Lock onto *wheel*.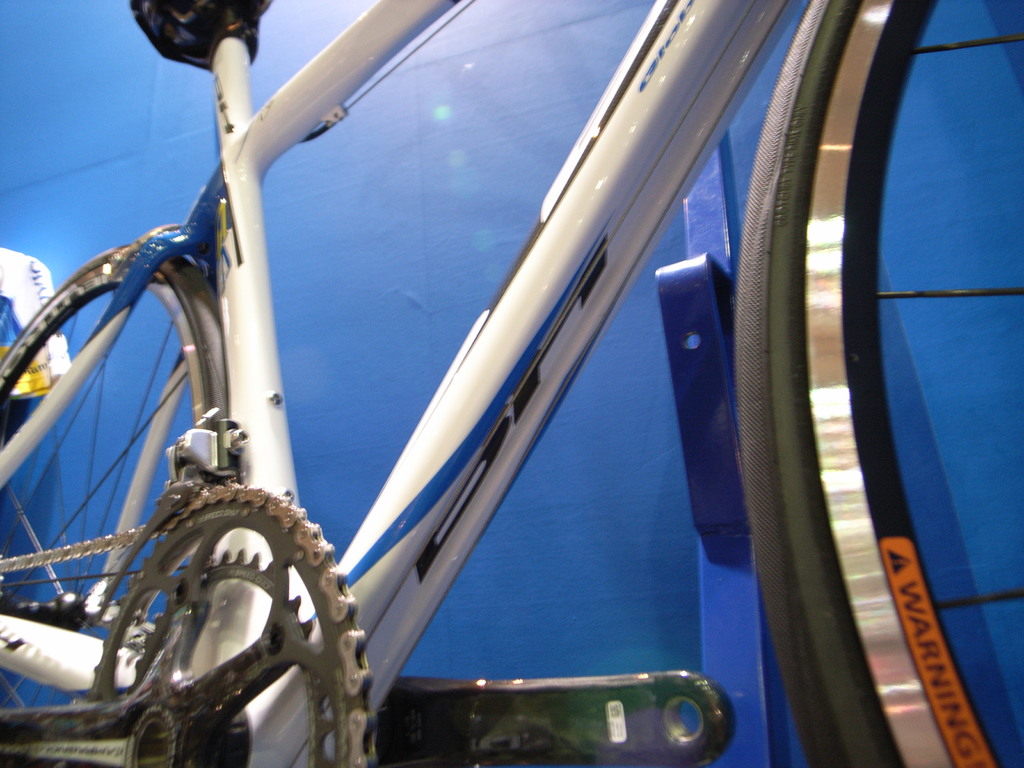
Locked: [736, 0, 1023, 767].
